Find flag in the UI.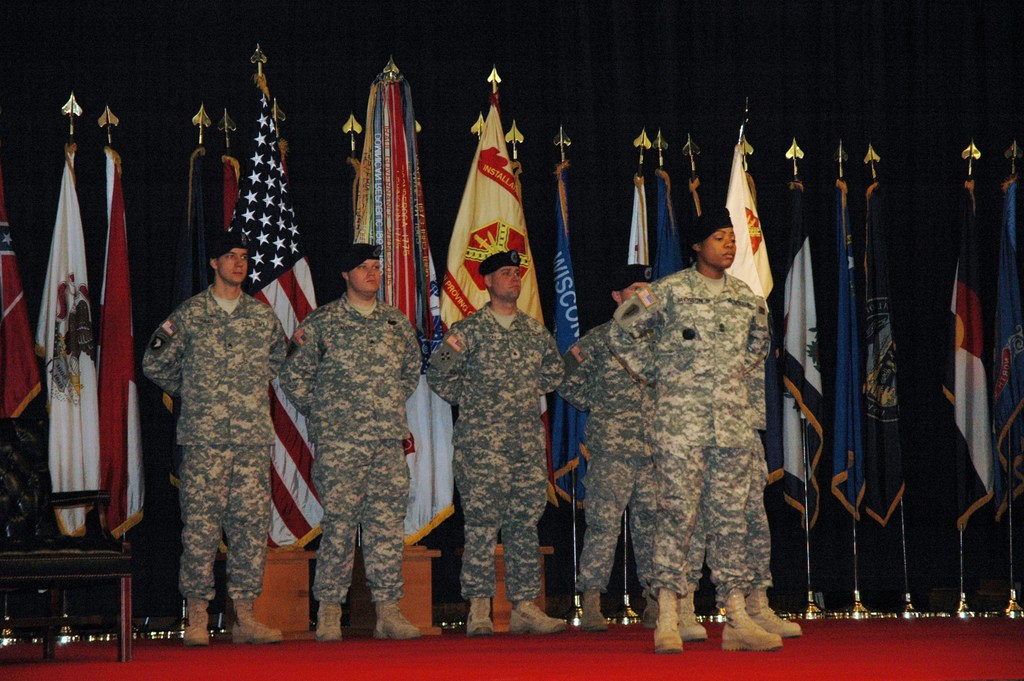
UI element at left=872, top=162, right=989, bottom=534.
